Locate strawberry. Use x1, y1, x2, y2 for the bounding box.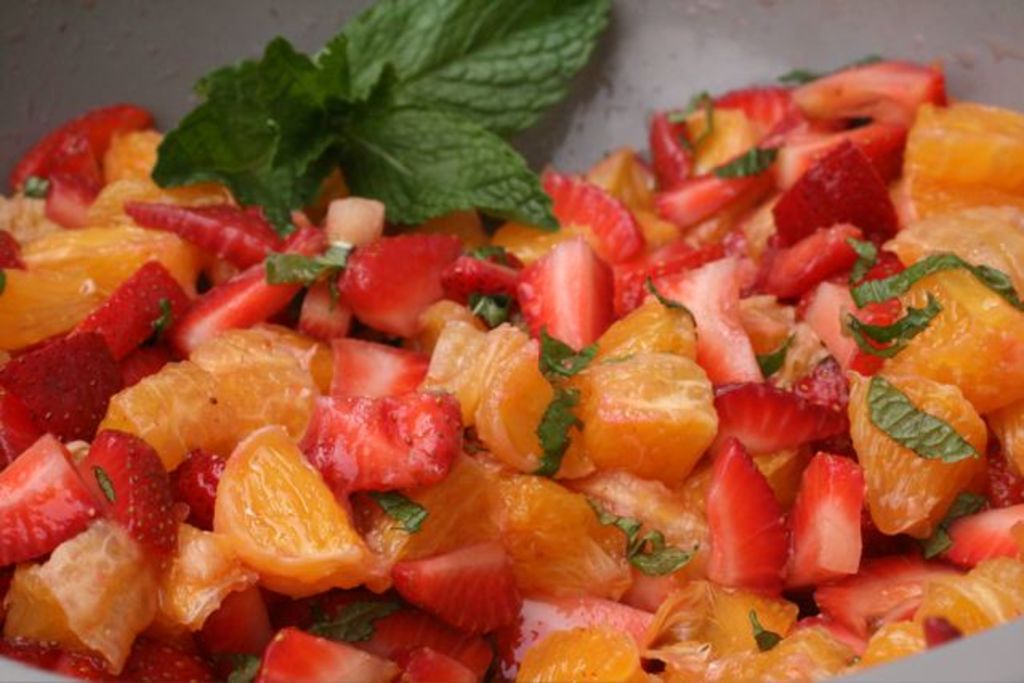
769, 133, 901, 257.
